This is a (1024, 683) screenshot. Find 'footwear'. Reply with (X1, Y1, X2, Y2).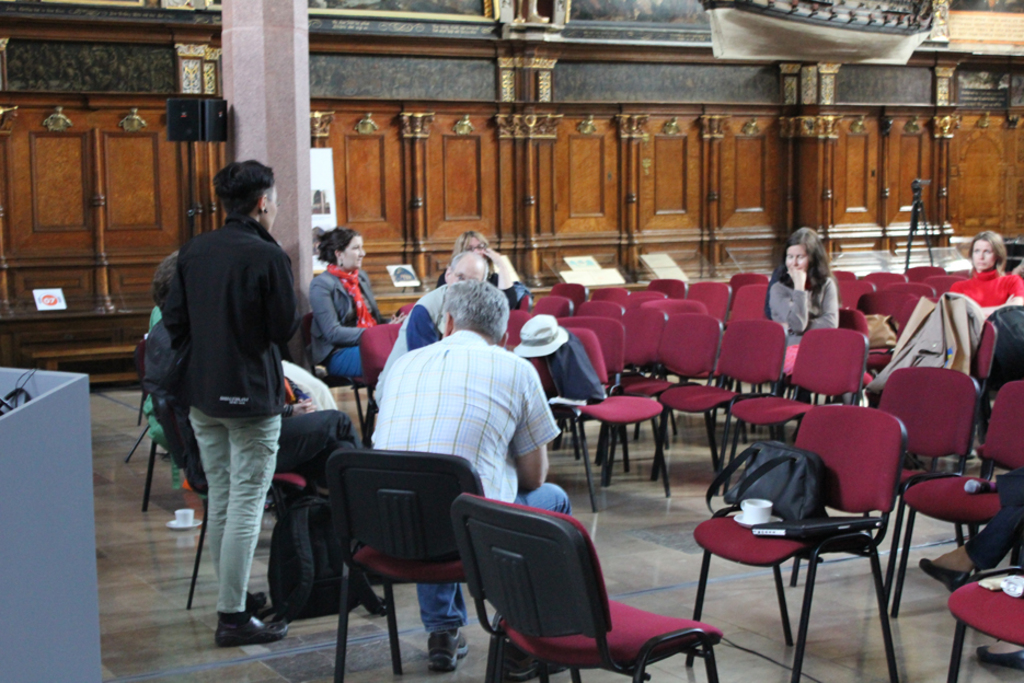
(430, 629, 474, 674).
